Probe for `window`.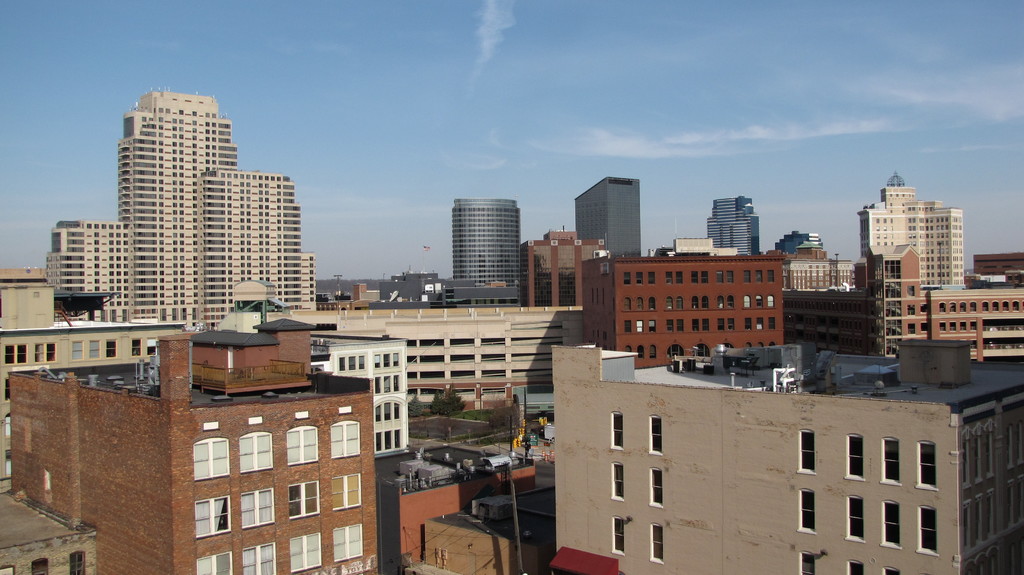
Probe result: [881,442,897,478].
